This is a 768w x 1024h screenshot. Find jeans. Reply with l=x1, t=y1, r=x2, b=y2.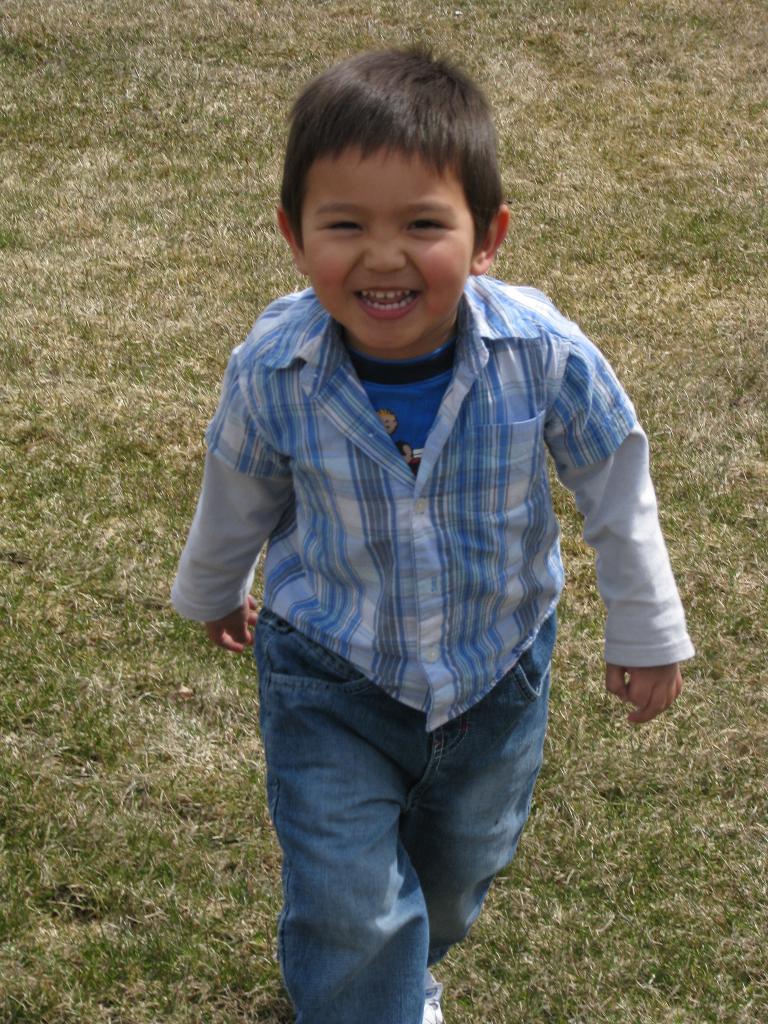
l=244, t=641, r=567, b=1005.
